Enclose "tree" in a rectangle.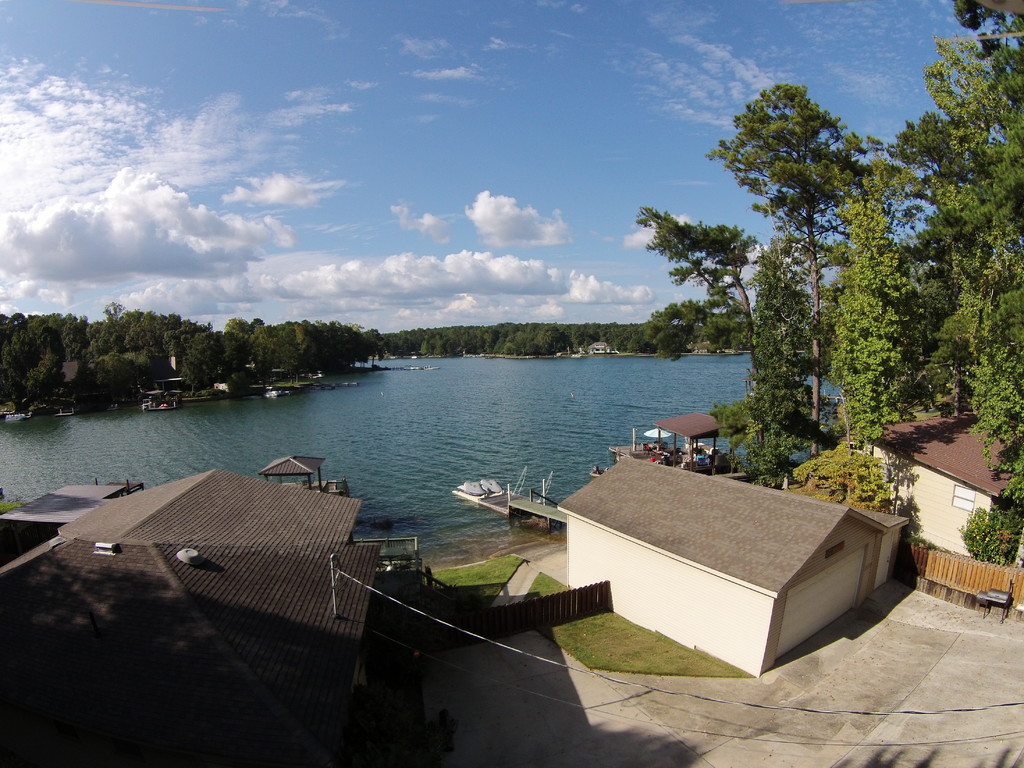
634,207,763,445.
